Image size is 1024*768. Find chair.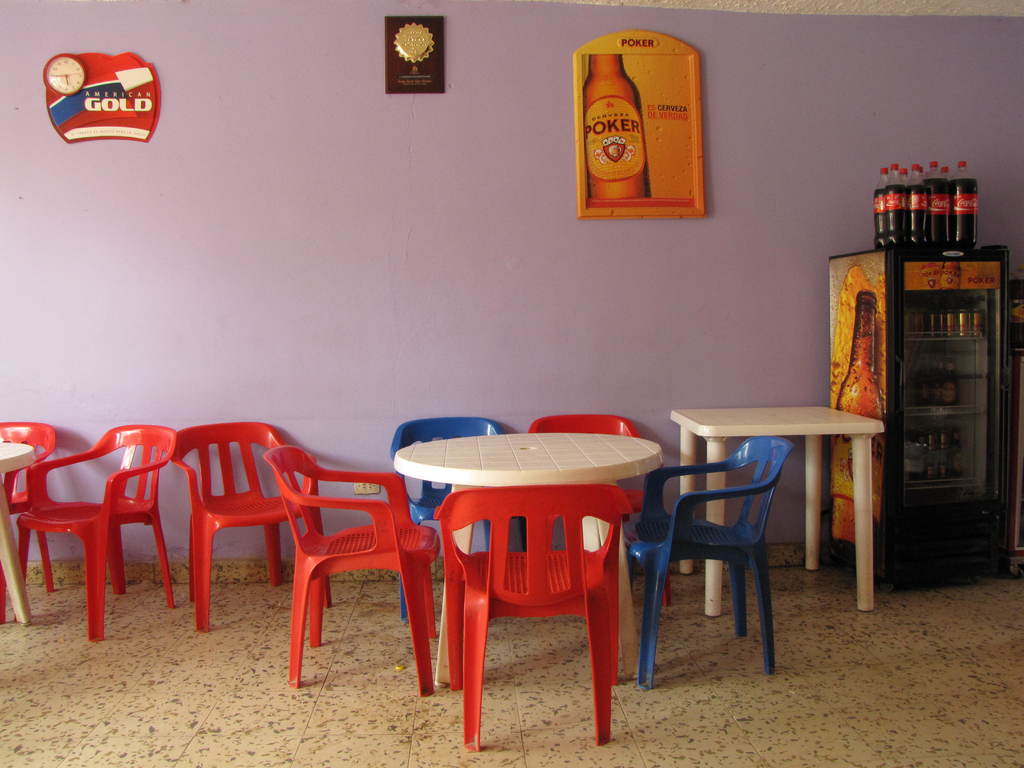
x1=35 y1=390 x2=179 y2=661.
